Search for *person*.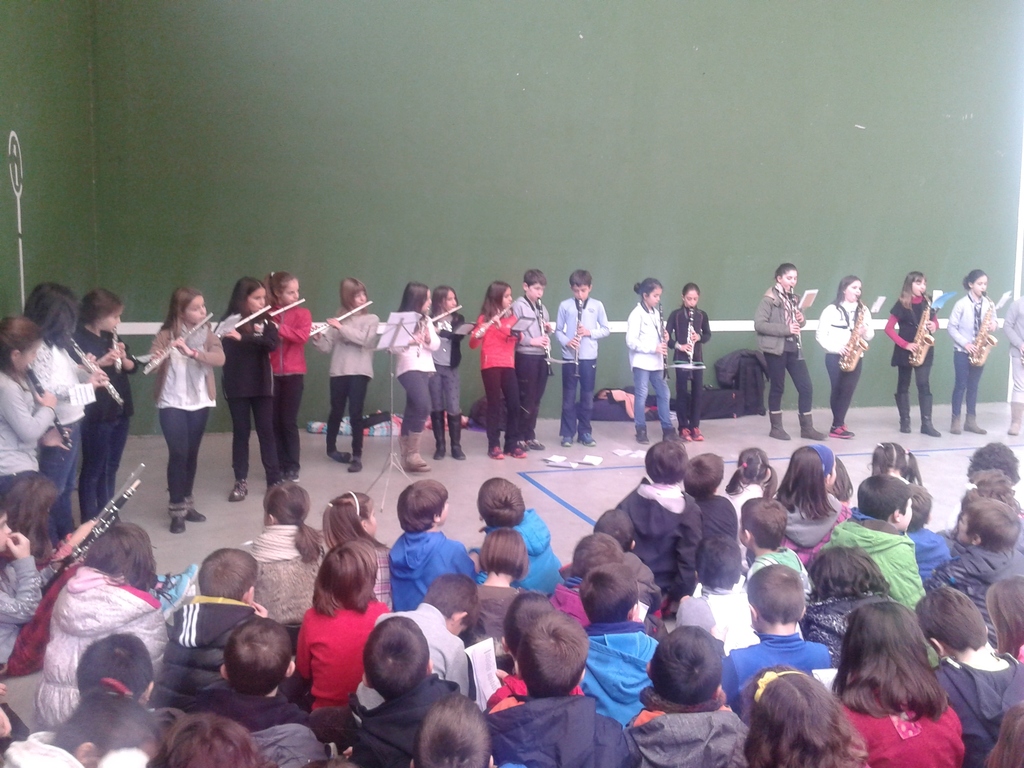
Found at Rect(432, 285, 476, 463).
